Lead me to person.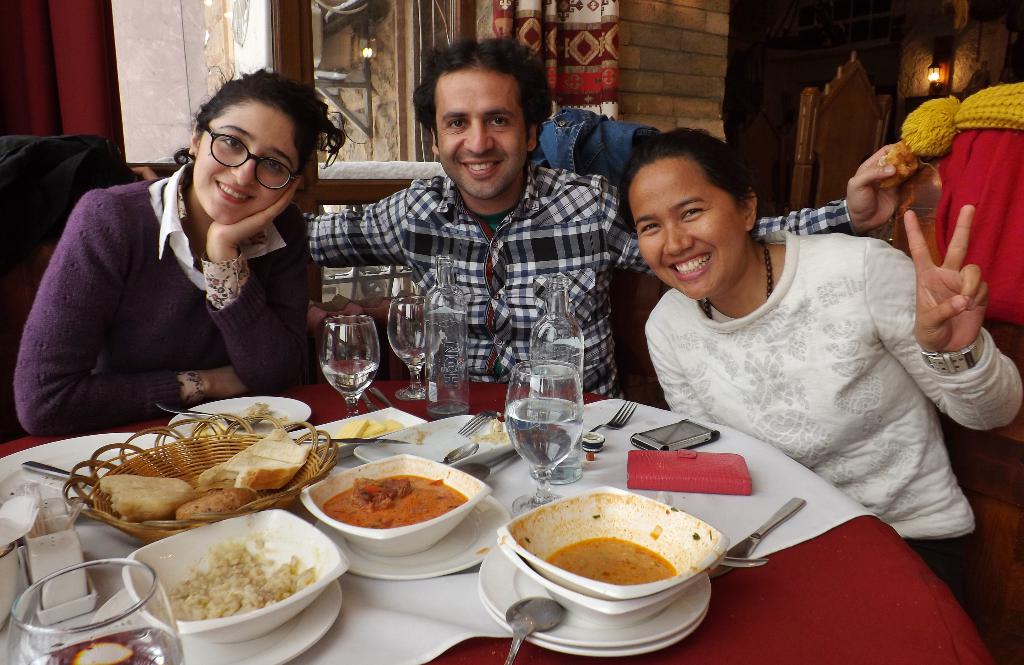
Lead to crop(15, 64, 362, 440).
